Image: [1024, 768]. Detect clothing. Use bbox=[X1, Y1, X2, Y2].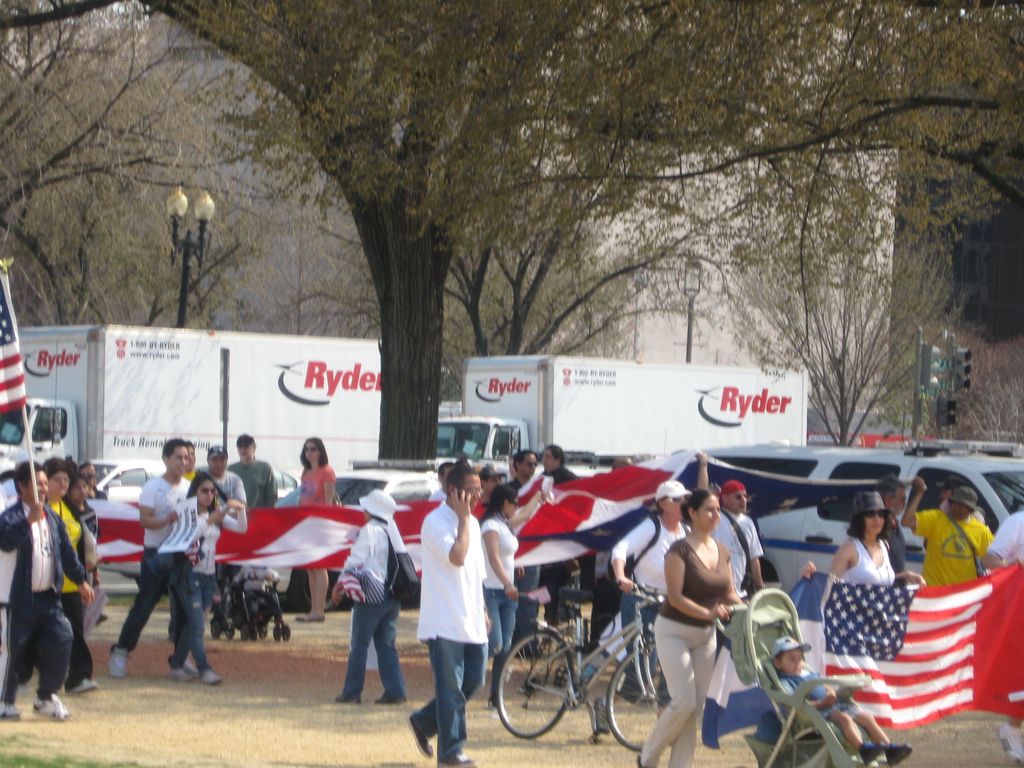
bbox=[712, 507, 762, 602].
